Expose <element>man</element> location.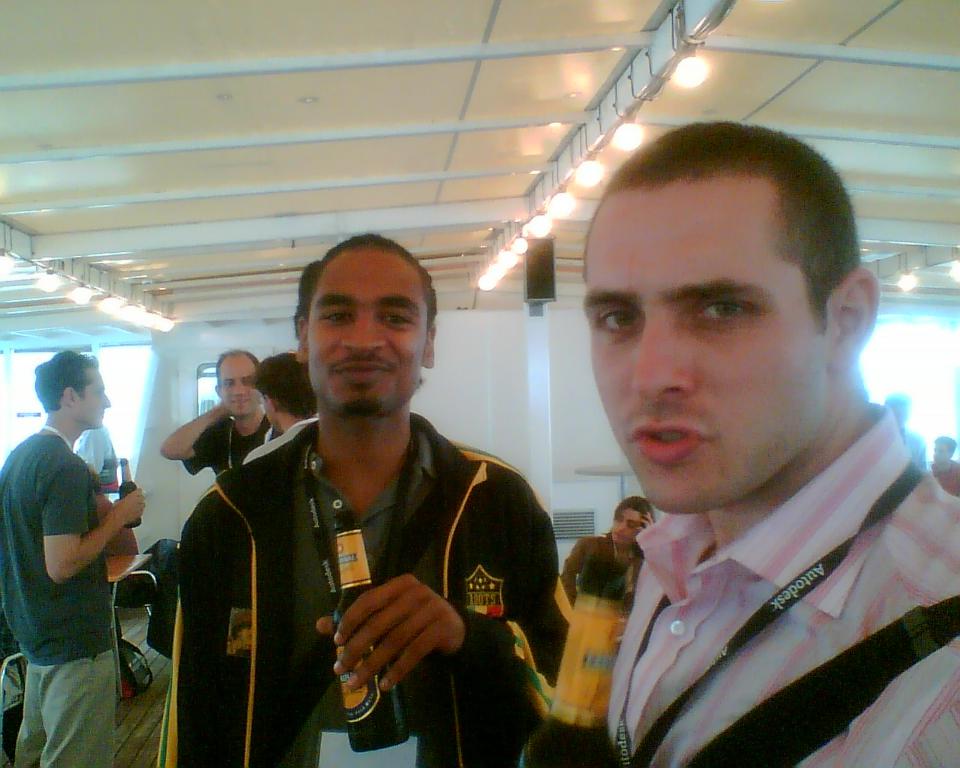
Exposed at <bbox>0, 352, 146, 767</bbox>.
